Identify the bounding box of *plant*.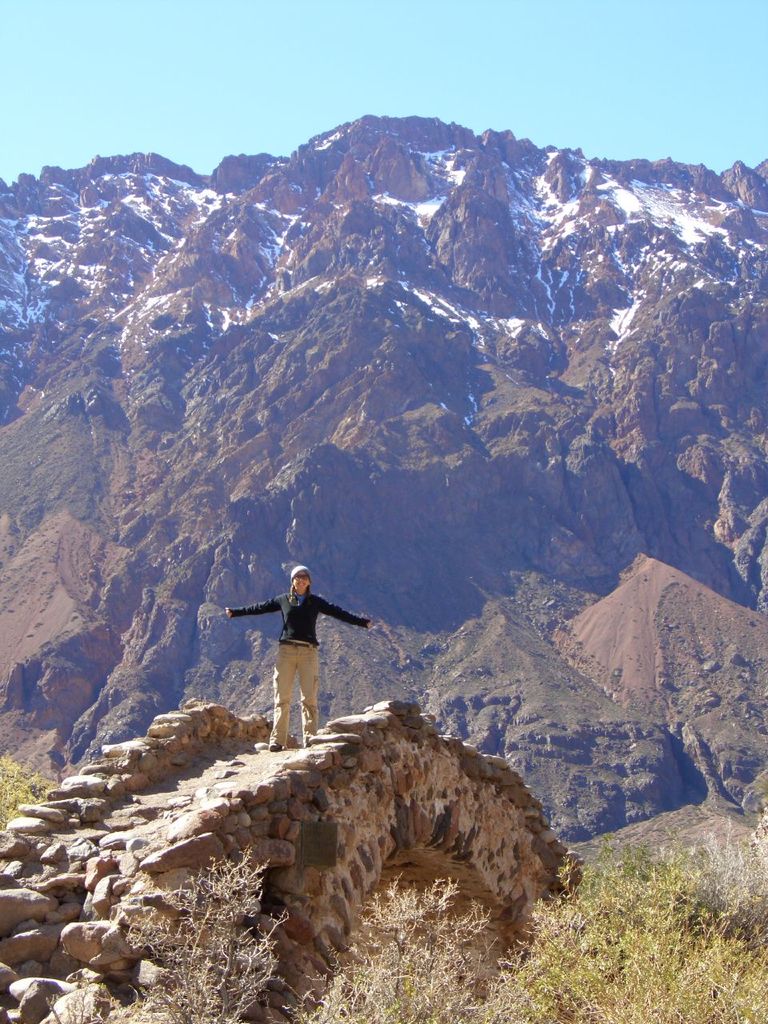
region(35, 852, 293, 1023).
